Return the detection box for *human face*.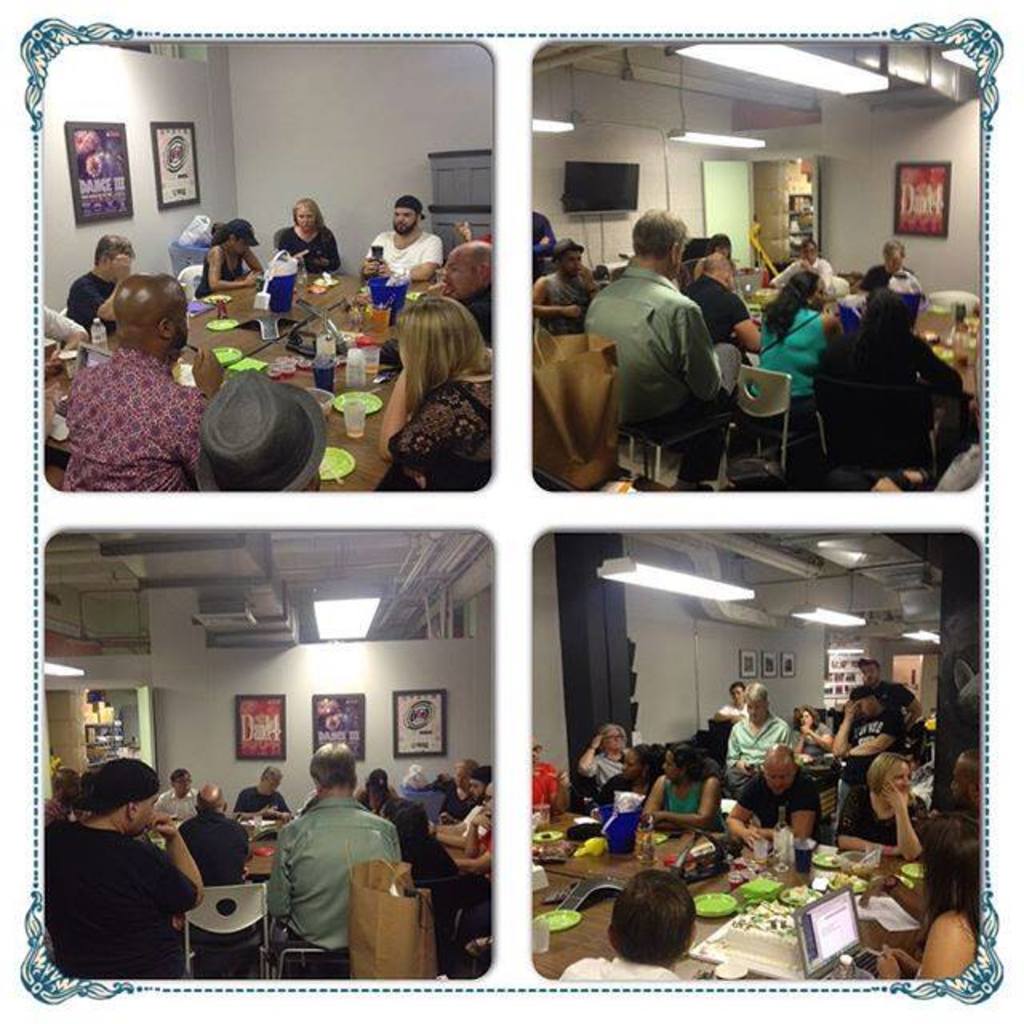
862 664 880 685.
